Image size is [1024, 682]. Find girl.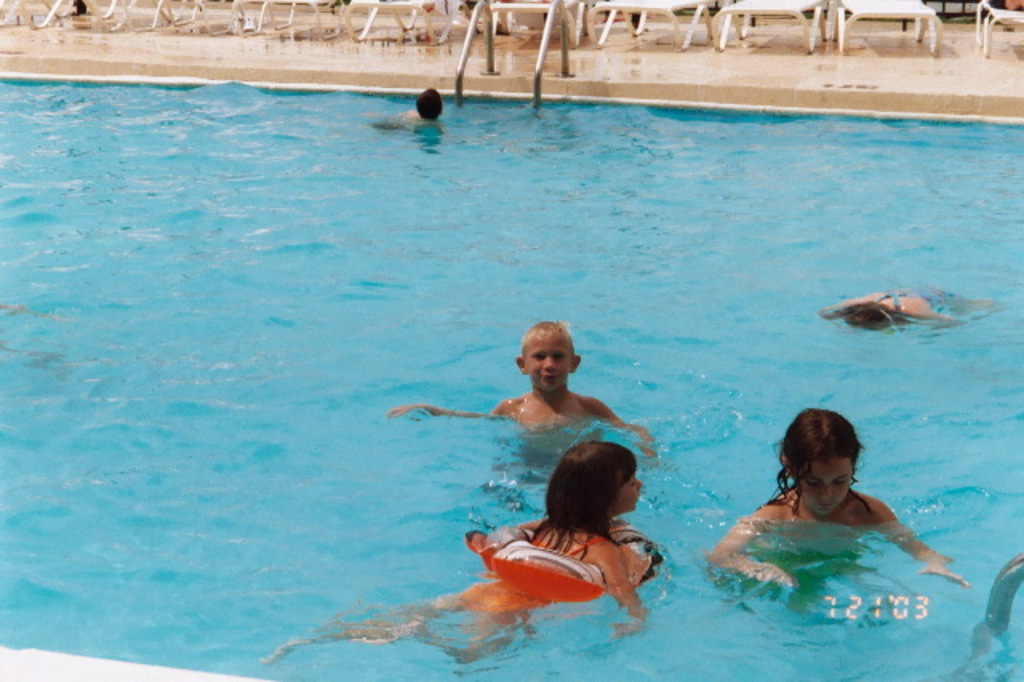
locate(706, 395, 973, 592).
